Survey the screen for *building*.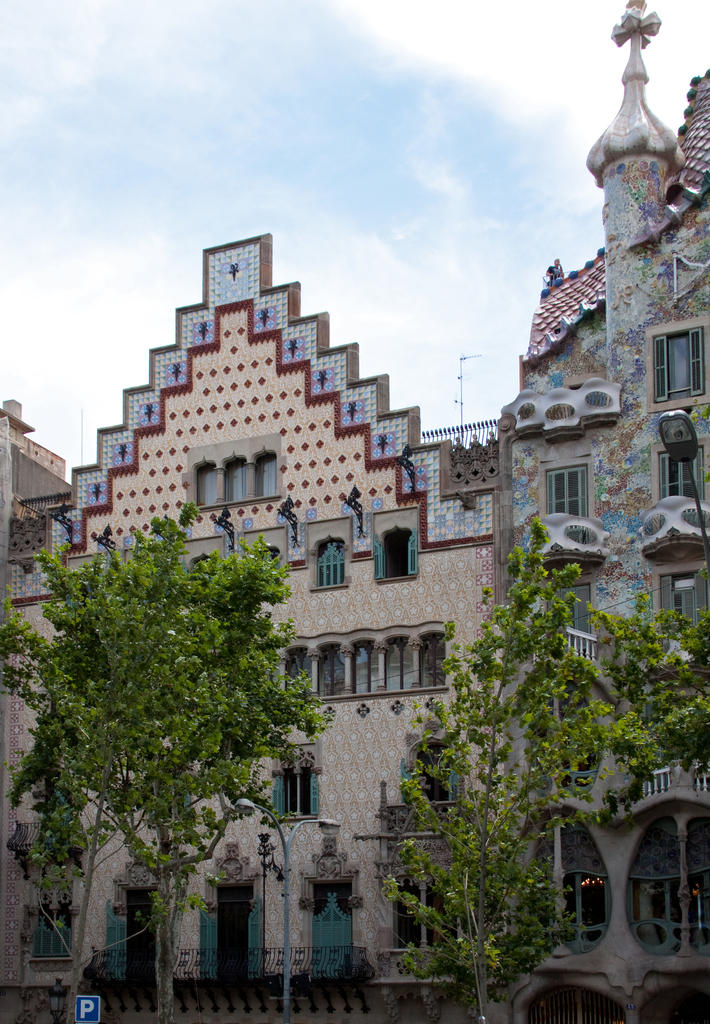
Survey found: {"left": 0, "top": 391, "right": 74, "bottom": 588}.
